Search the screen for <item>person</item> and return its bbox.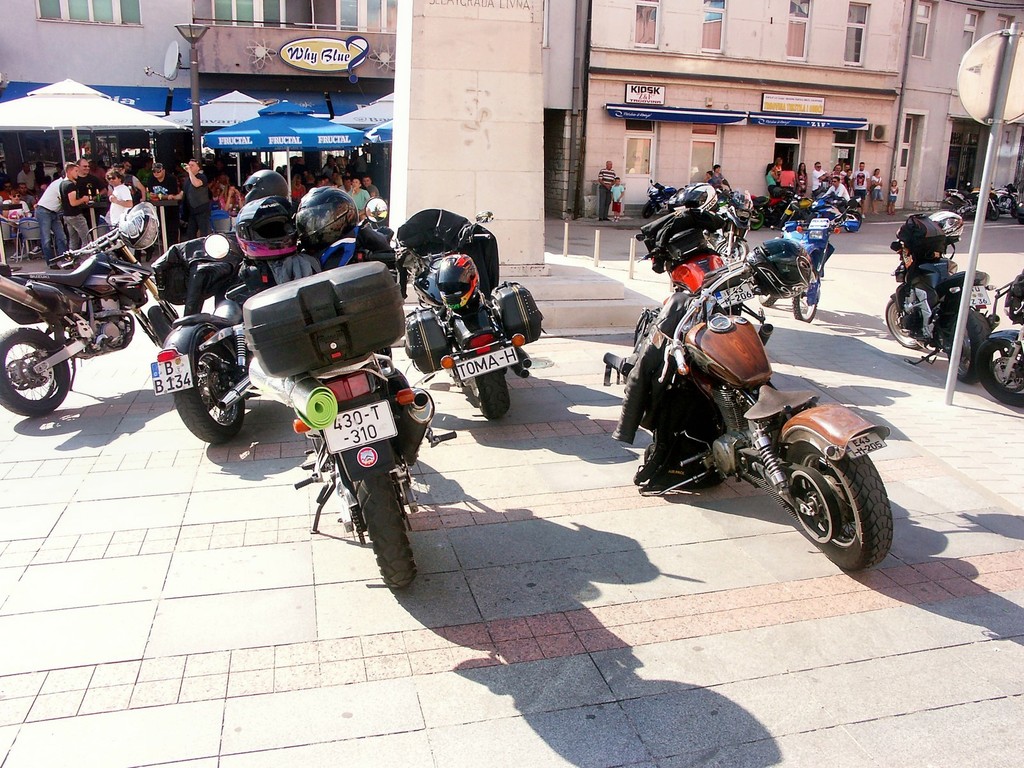
Found: 609 178 626 218.
